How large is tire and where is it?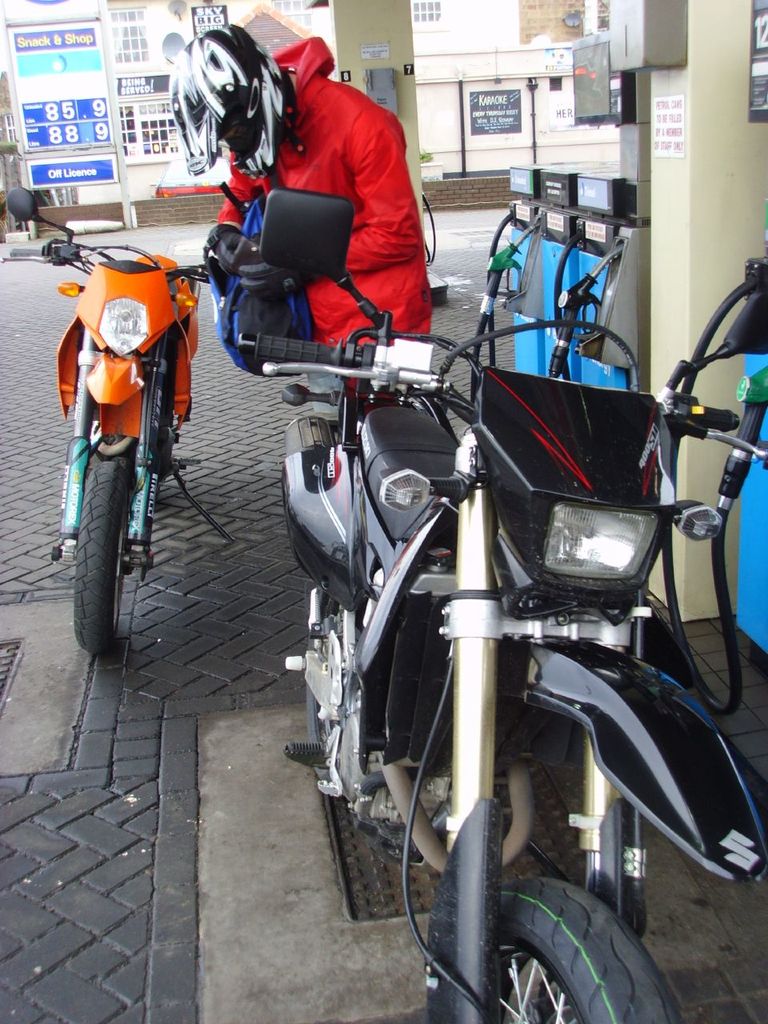
Bounding box: 426 878 674 1023.
